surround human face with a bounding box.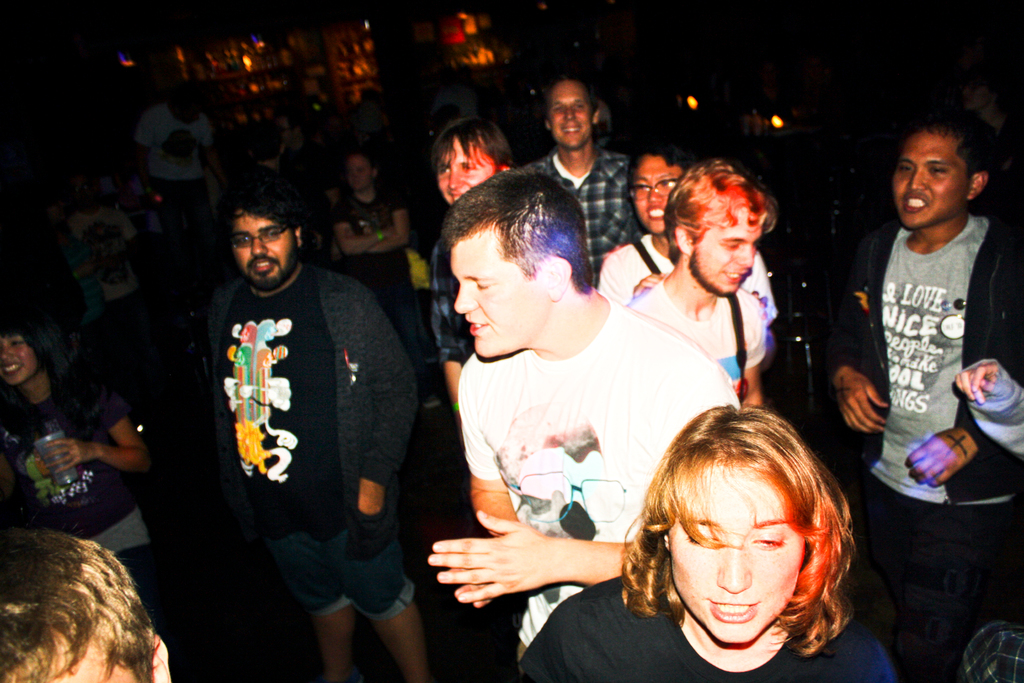
<region>345, 157, 370, 193</region>.
